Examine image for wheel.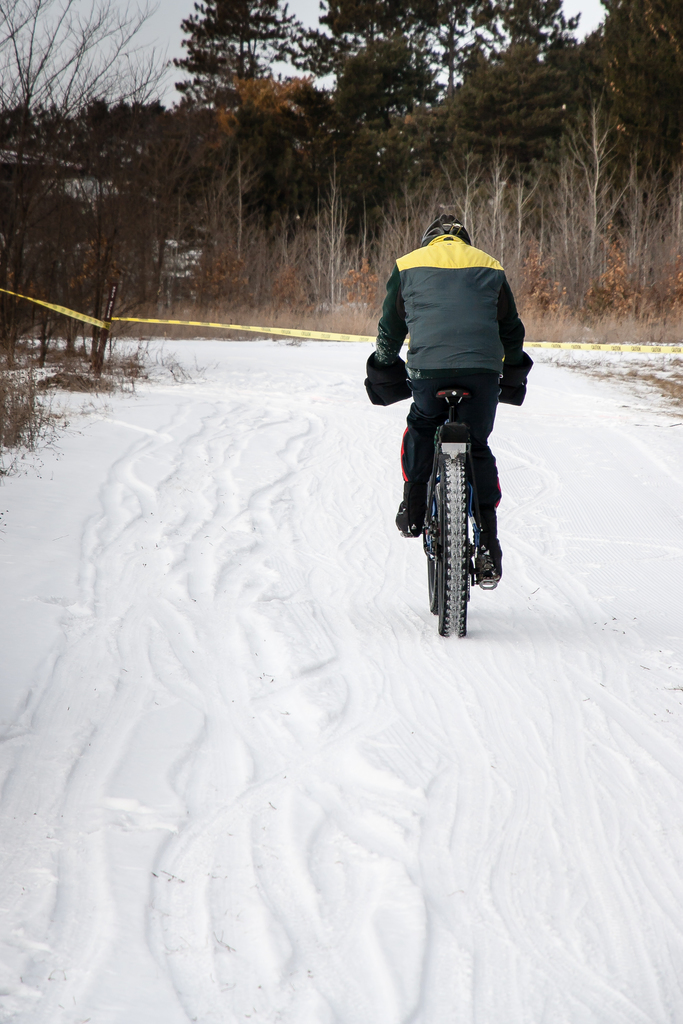
Examination result: locate(427, 488, 438, 612).
